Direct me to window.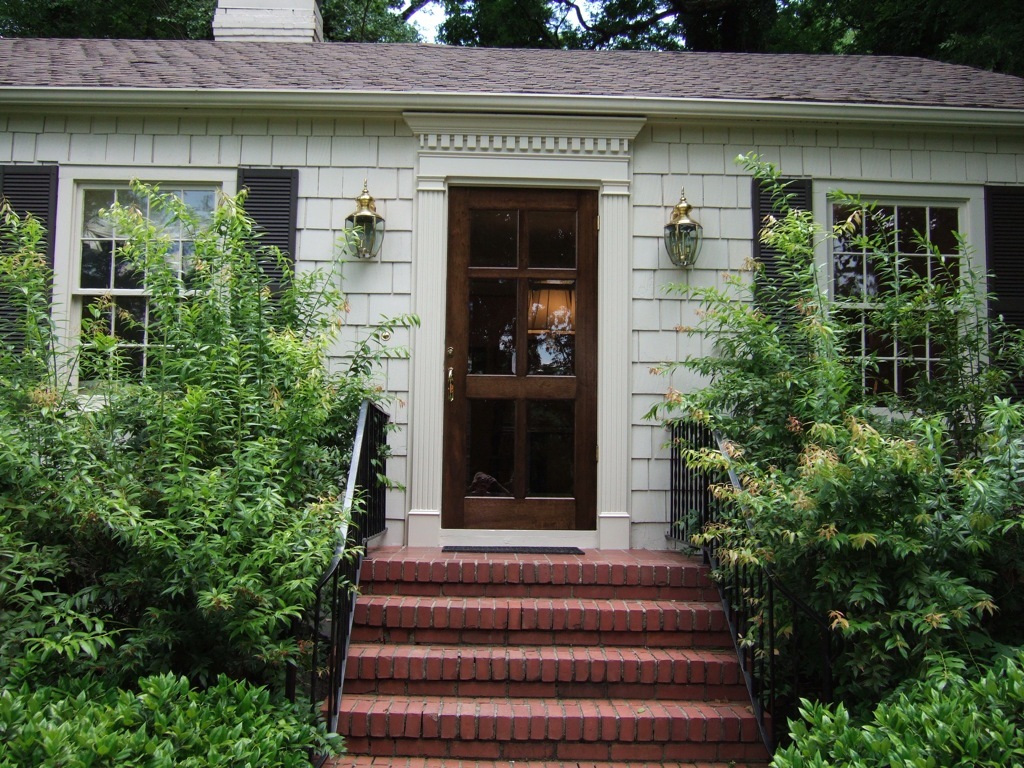
Direction: pyautogui.locateOnScreen(830, 197, 975, 440).
